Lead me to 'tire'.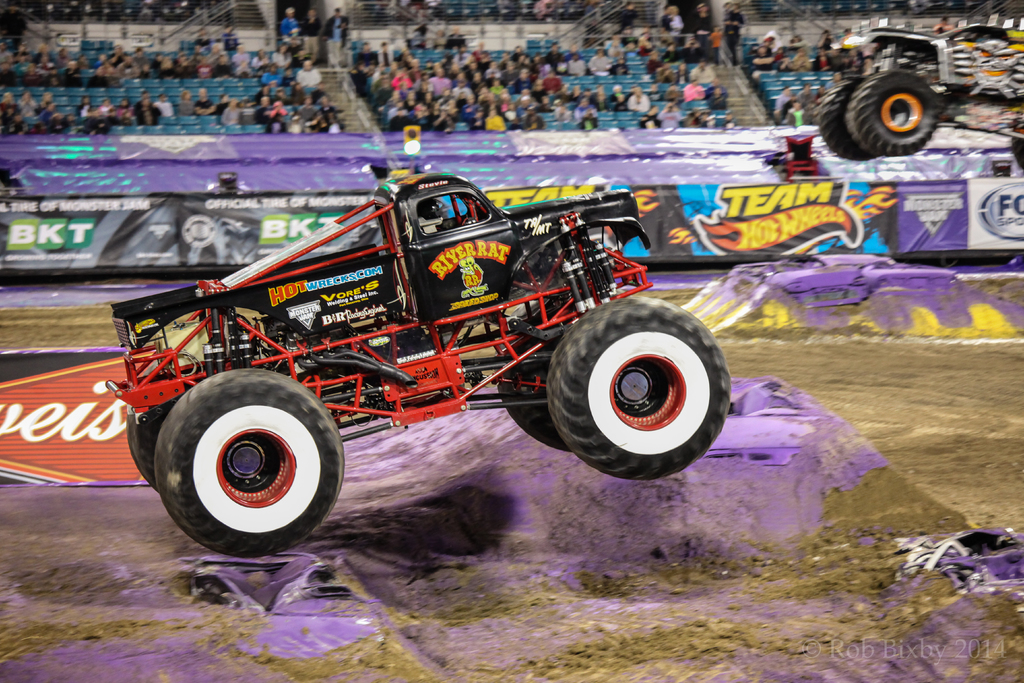
Lead to {"x1": 127, "y1": 403, "x2": 177, "y2": 490}.
